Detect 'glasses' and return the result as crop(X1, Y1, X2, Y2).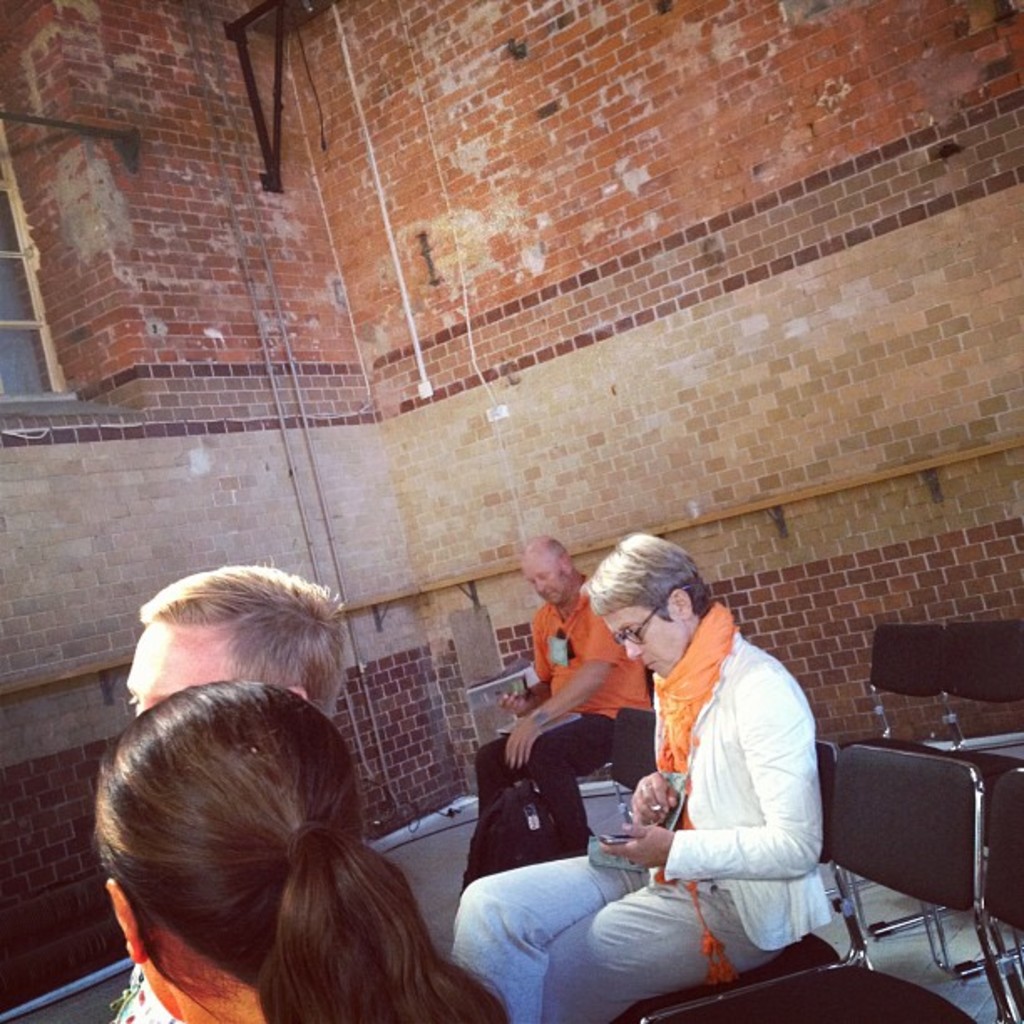
crop(612, 589, 678, 648).
